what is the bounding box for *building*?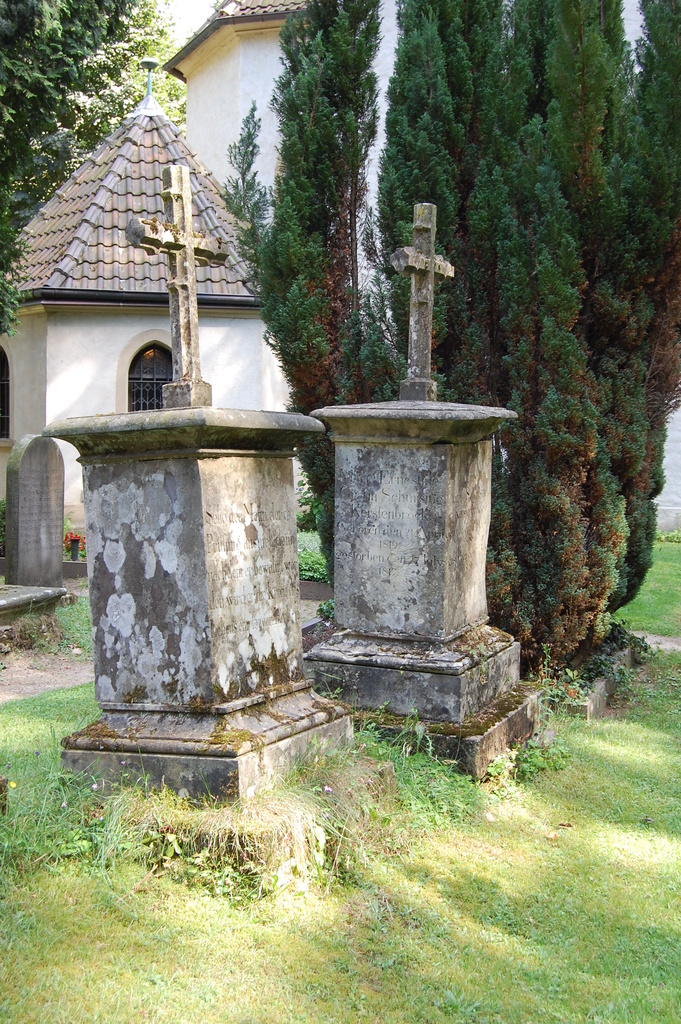
box=[0, 0, 407, 584].
